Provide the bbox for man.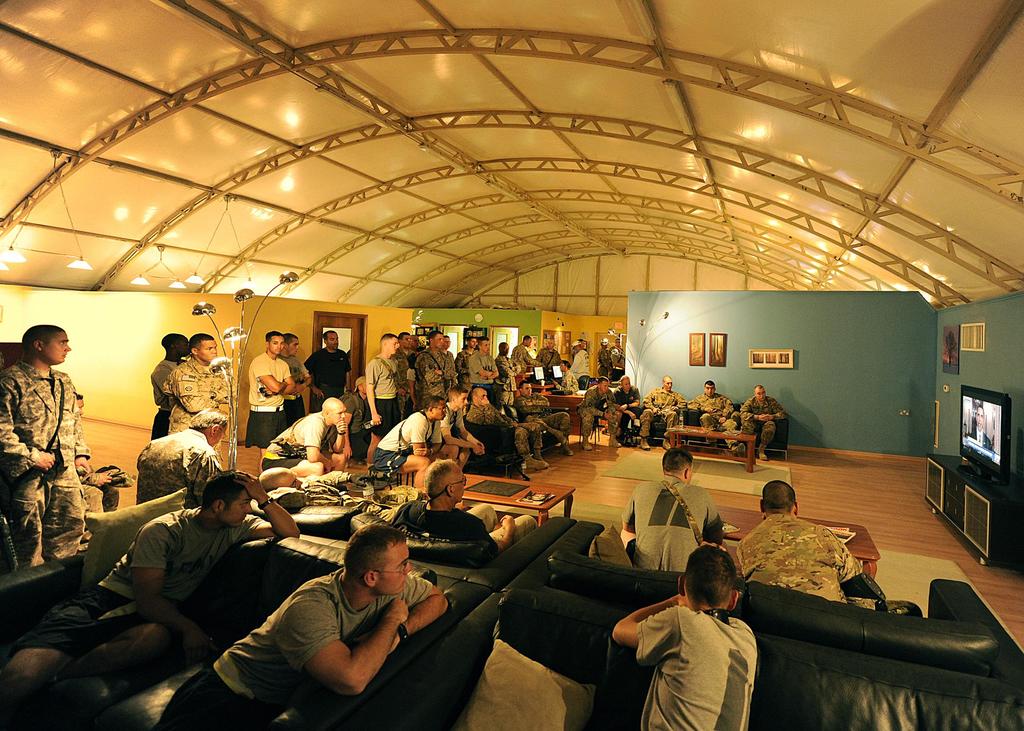
select_region(362, 332, 402, 451).
